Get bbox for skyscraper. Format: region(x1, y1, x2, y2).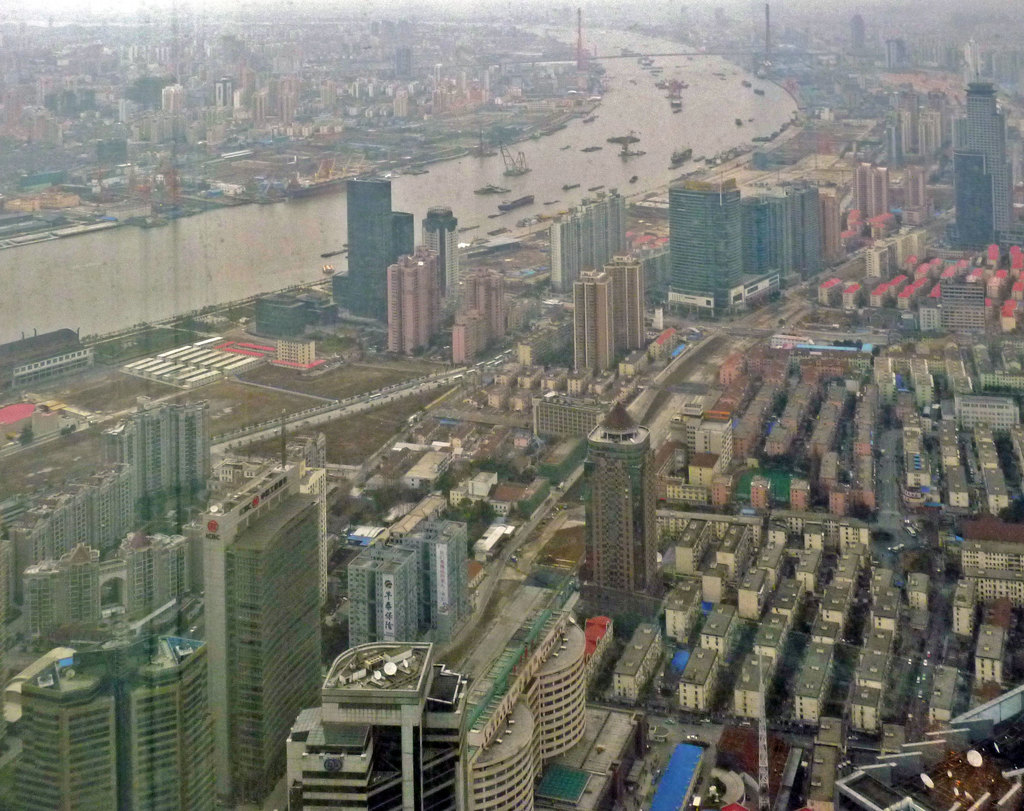
region(204, 411, 328, 810).
